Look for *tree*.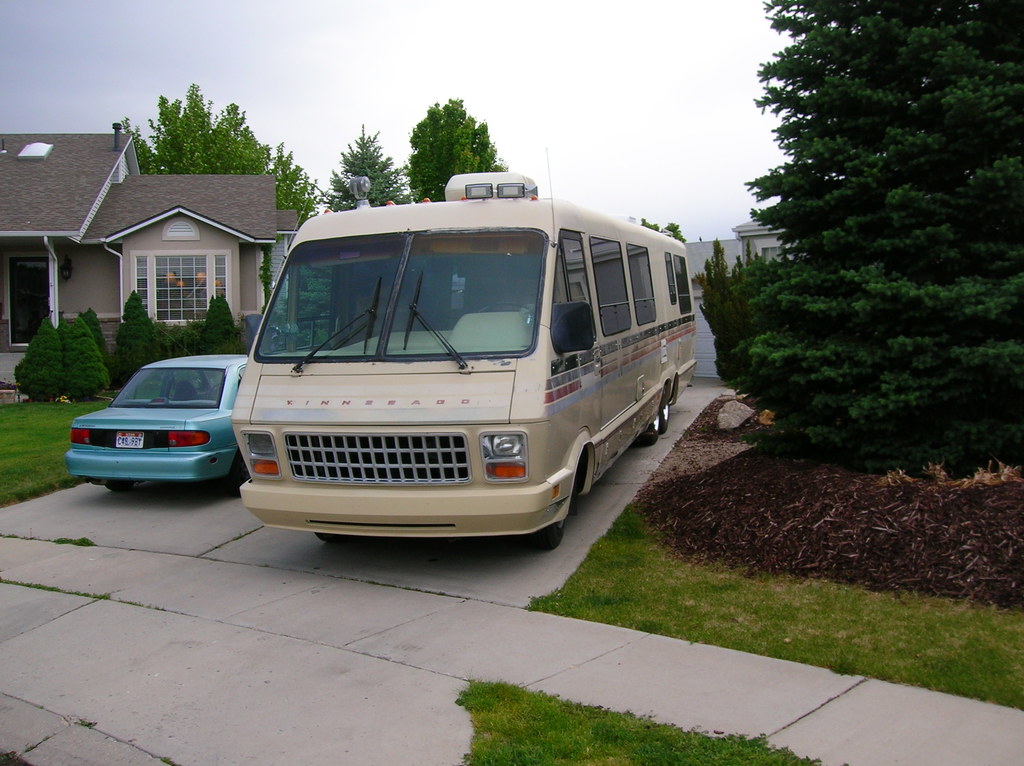
Found: left=12, top=299, right=86, bottom=394.
